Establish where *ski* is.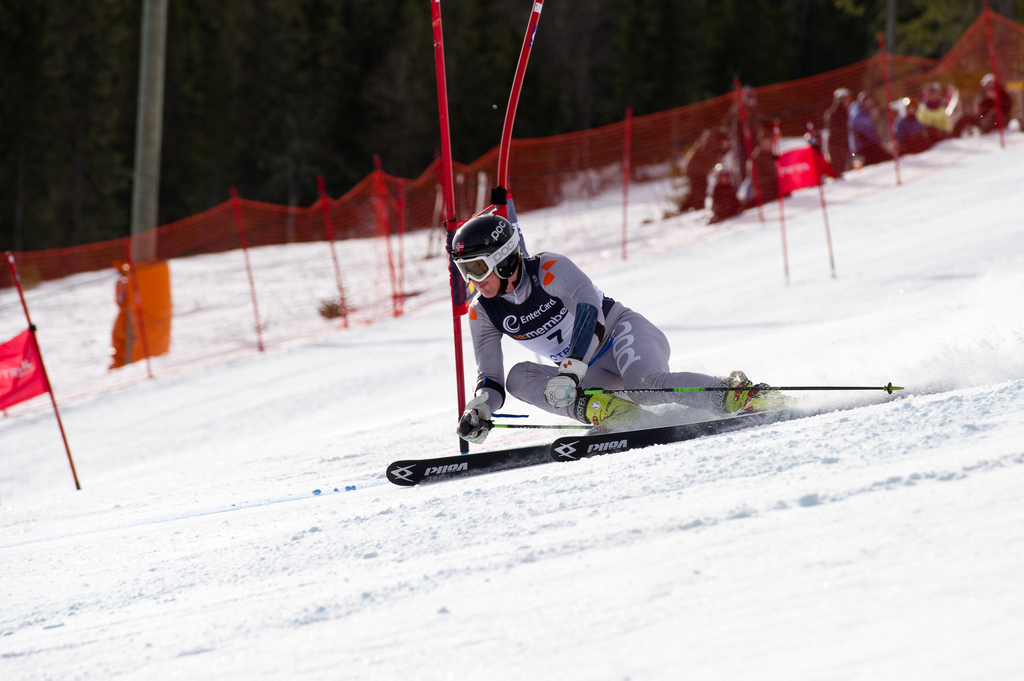
Established at crop(559, 399, 803, 461).
